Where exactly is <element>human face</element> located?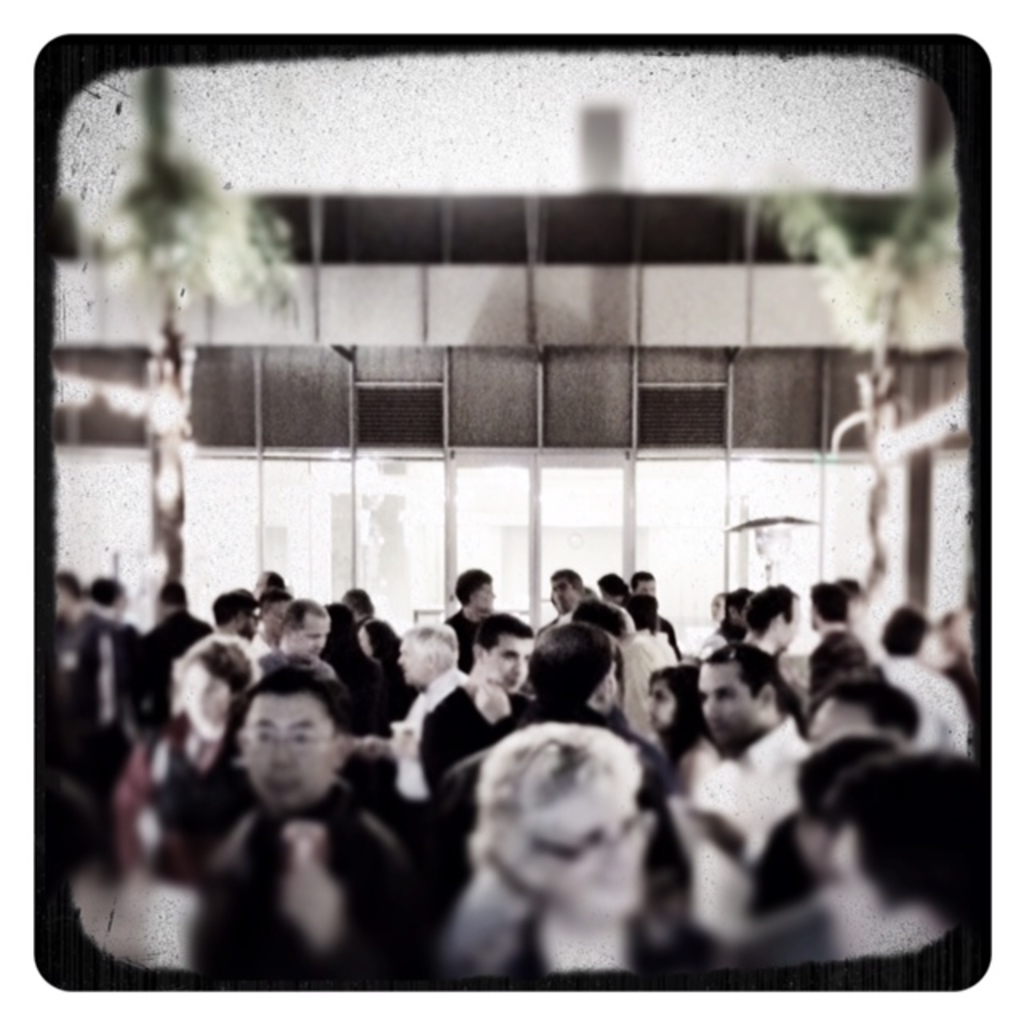
Its bounding box is x1=698 y1=662 x2=760 y2=747.
